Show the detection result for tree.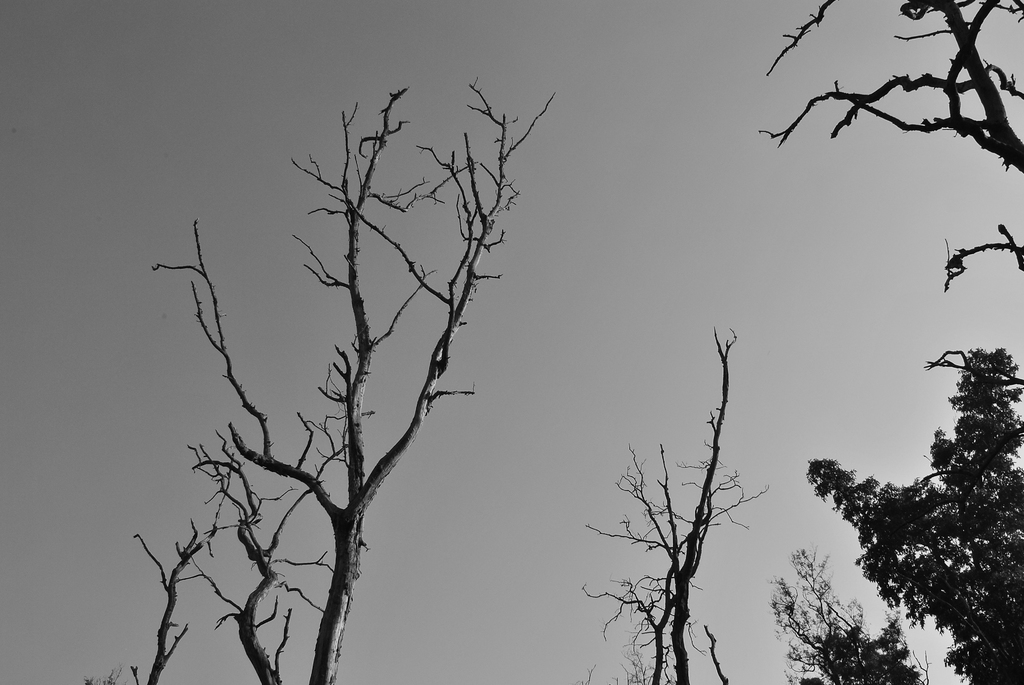
l=764, t=540, r=936, b=684.
